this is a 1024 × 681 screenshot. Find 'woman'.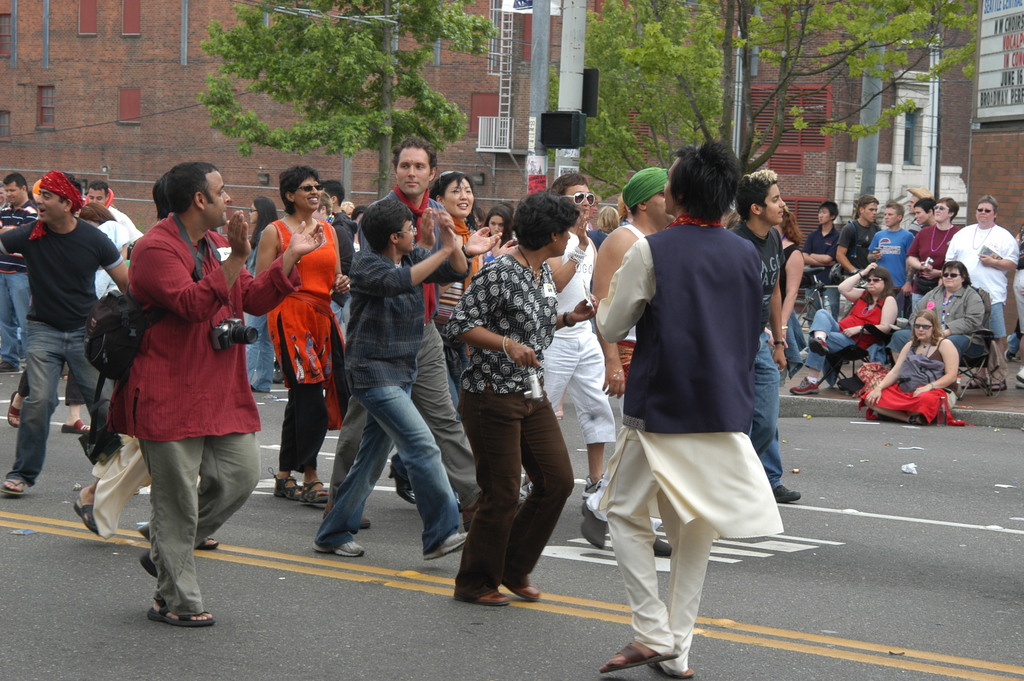
Bounding box: {"left": 586, "top": 204, "right": 620, "bottom": 297}.
